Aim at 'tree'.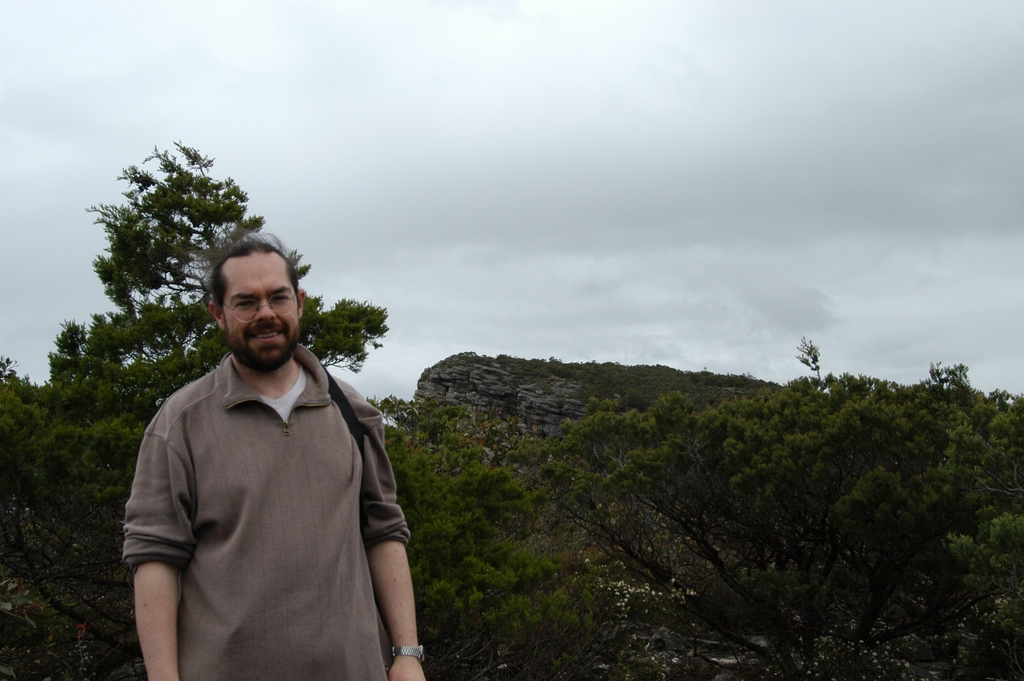
Aimed at (45, 137, 390, 412).
